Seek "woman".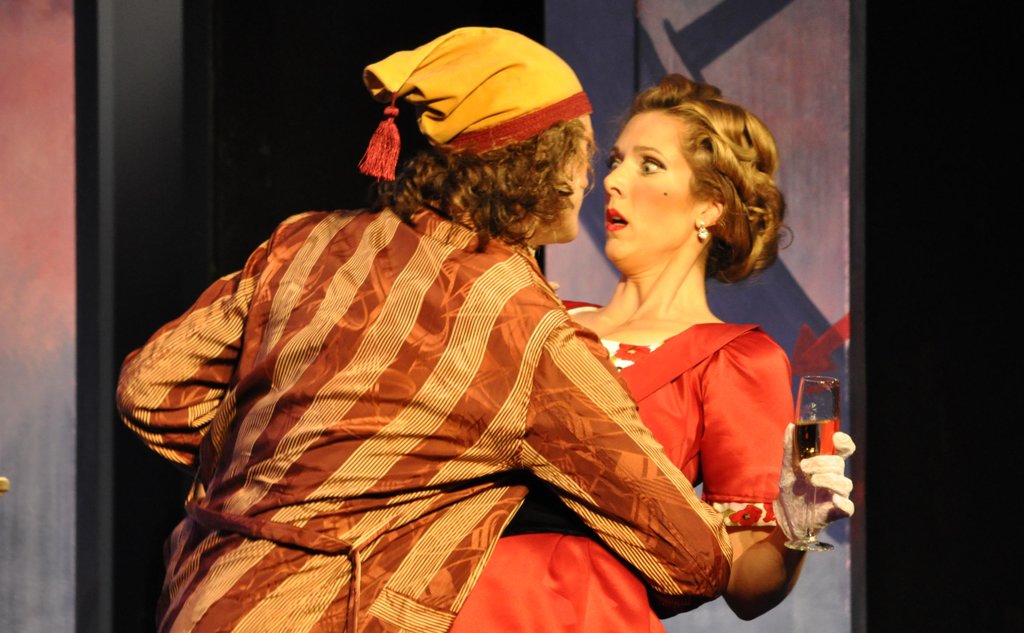
[left=115, top=29, right=730, bottom=632].
